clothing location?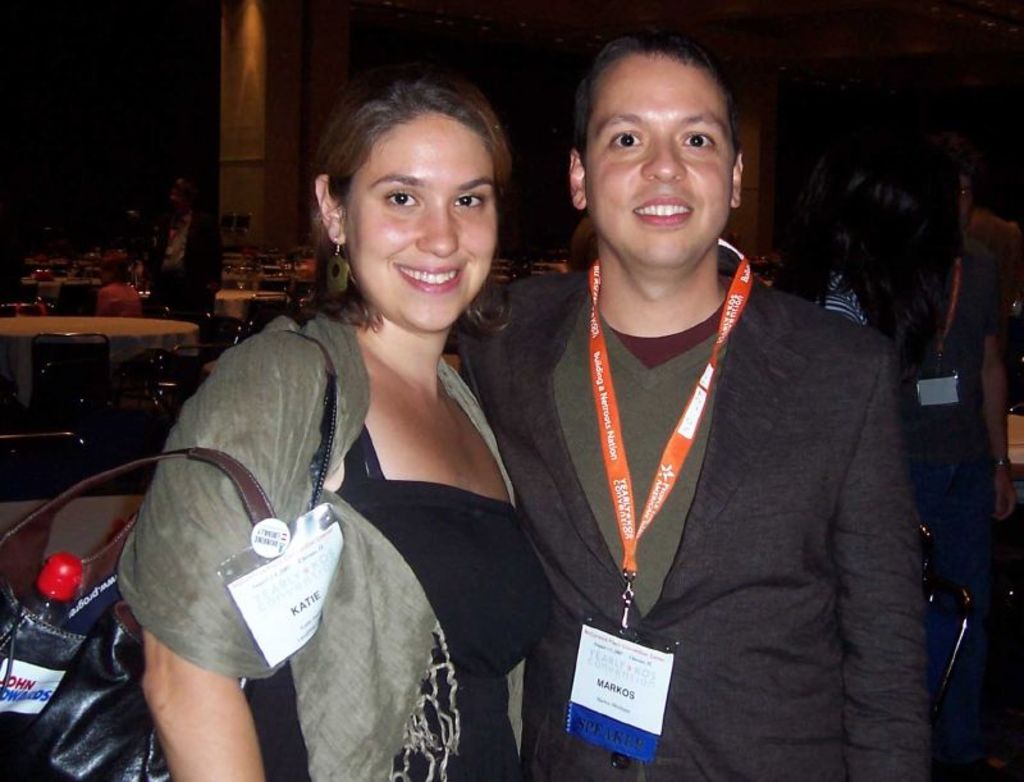
BBox(460, 239, 934, 781)
